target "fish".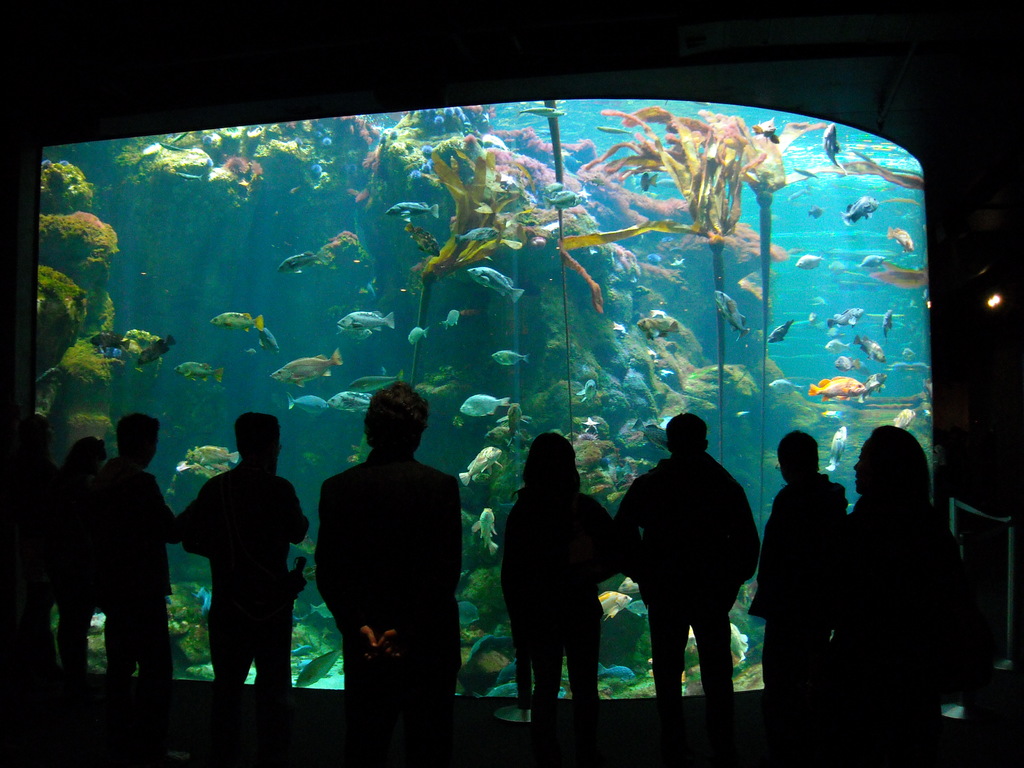
Target region: bbox=(191, 445, 236, 464).
